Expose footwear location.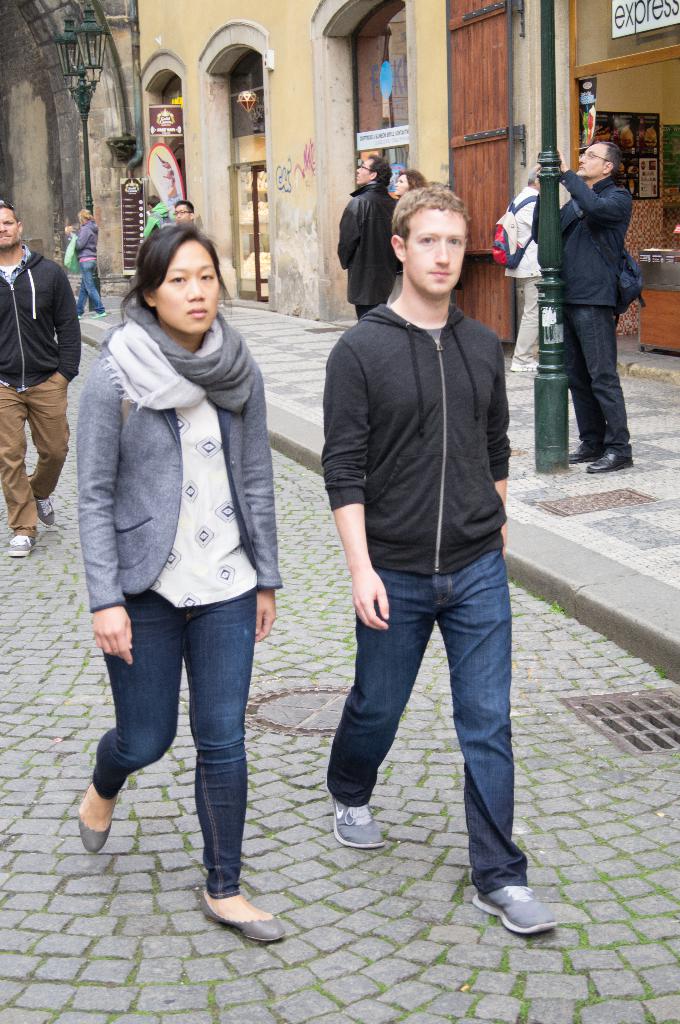
Exposed at (x1=91, y1=308, x2=110, y2=317).
